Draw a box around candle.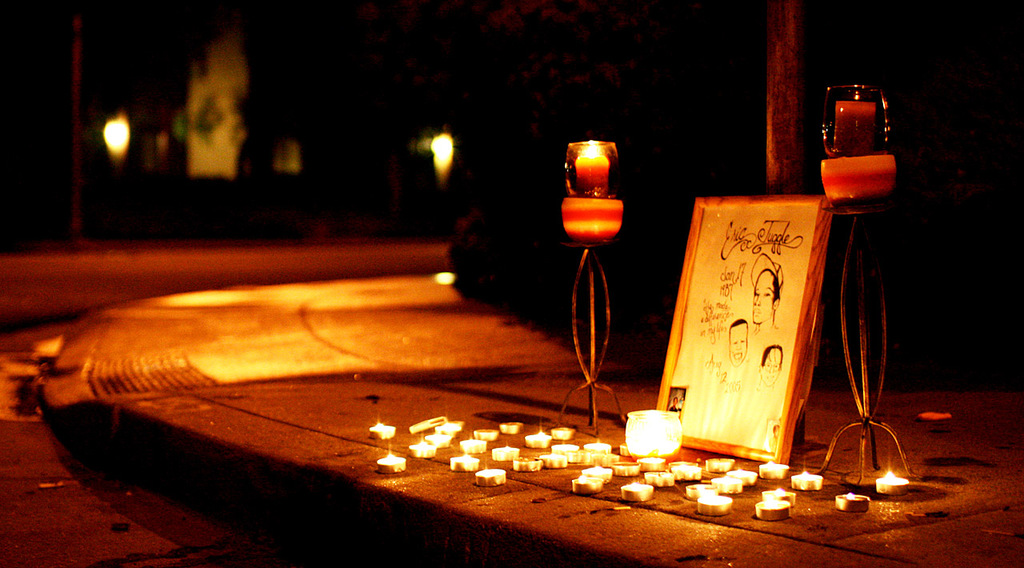
x1=502 y1=420 x2=522 y2=433.
